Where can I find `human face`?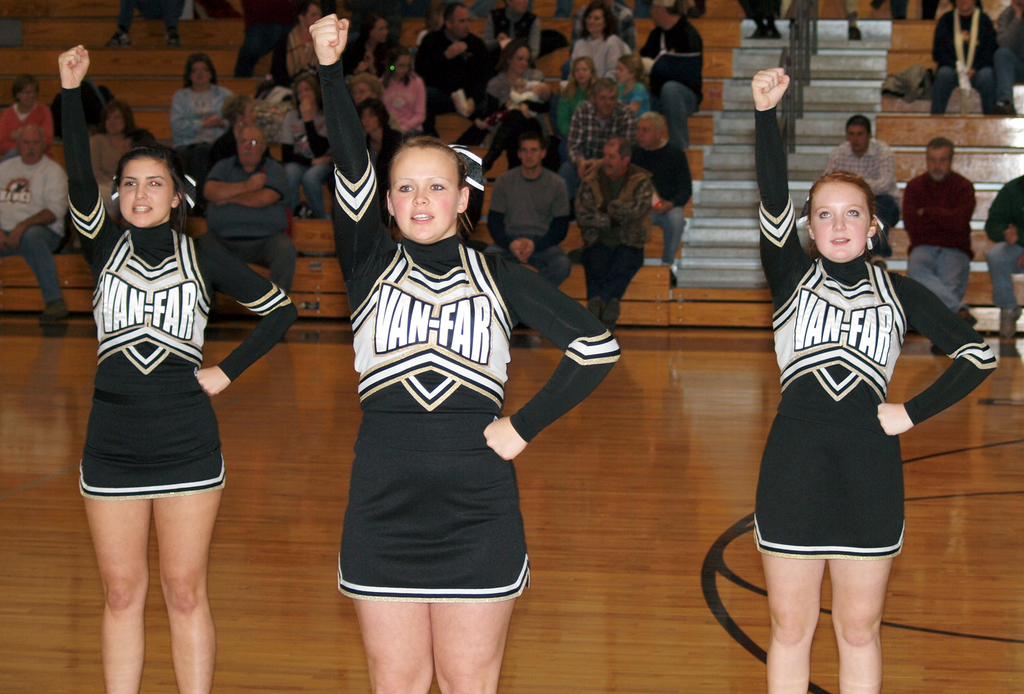
You can find it at 598,89,618,115.
